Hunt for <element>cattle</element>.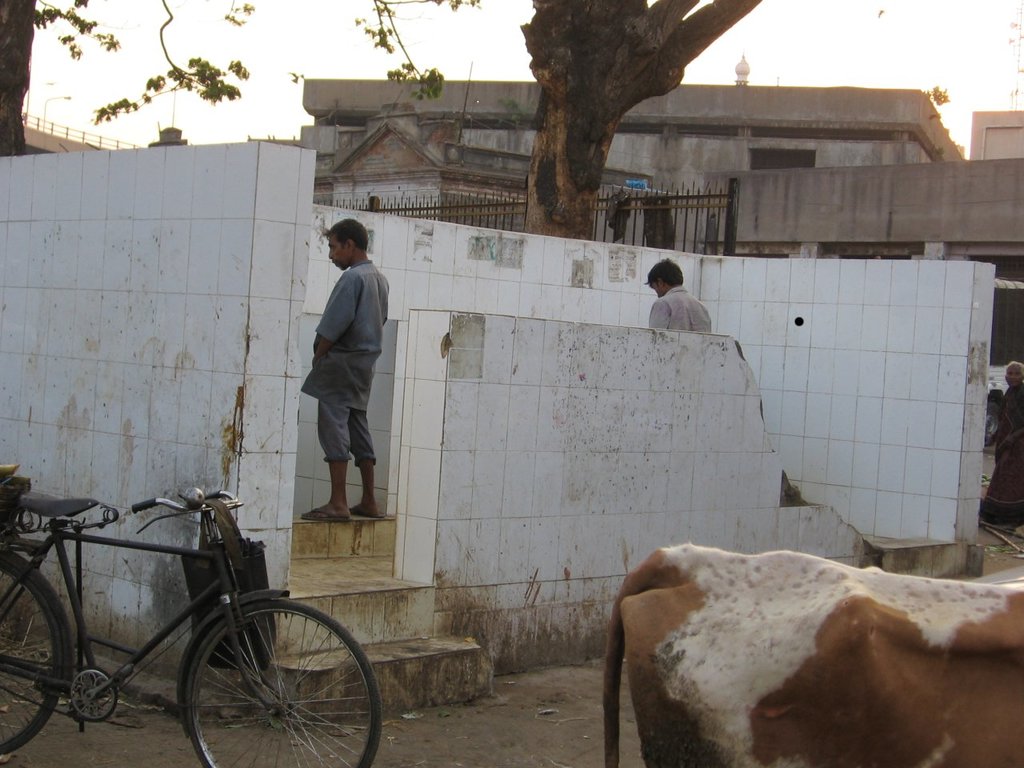
Hunted down at select_region(593, 552, 1023, 767).
